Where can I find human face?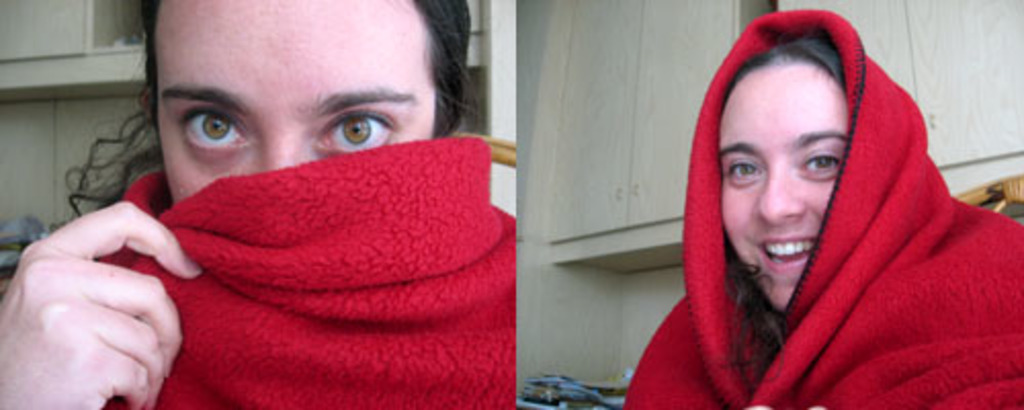
You can find it at detection(717, 59, 850, 310).
